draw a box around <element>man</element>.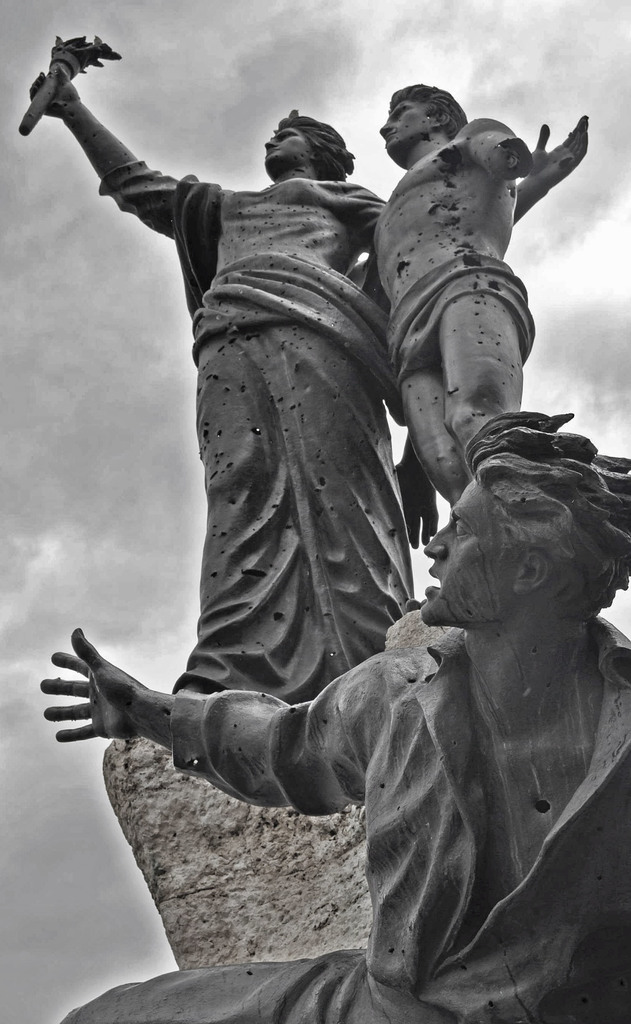
<region>363, 81, 580, 525</region>.
